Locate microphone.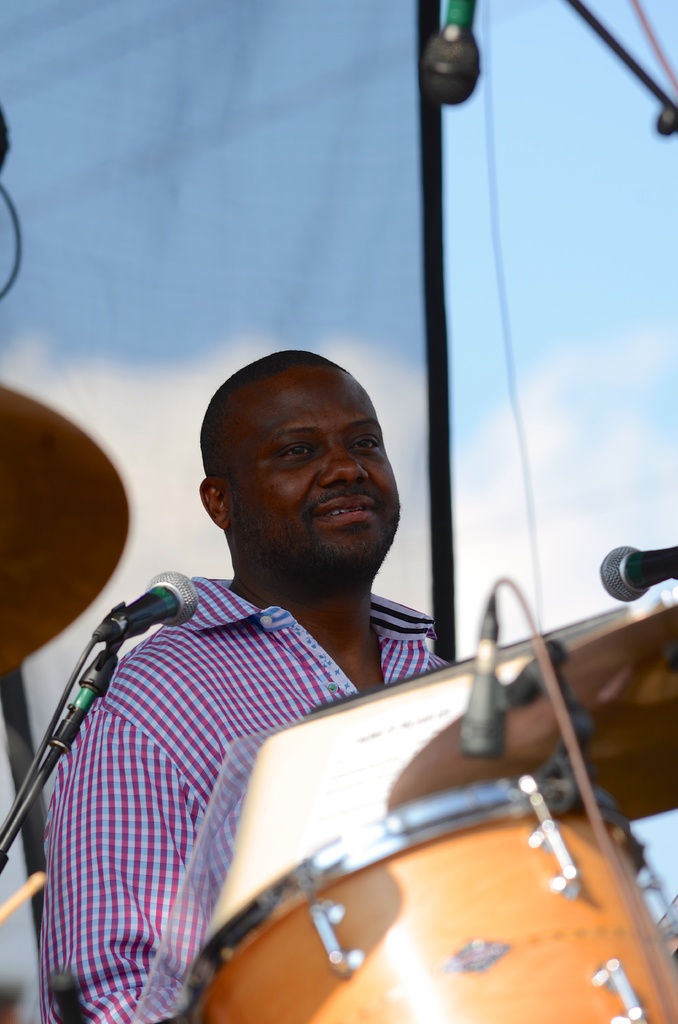
Bounding box: [x1=590, y1=548, x2=677, y2=611].
